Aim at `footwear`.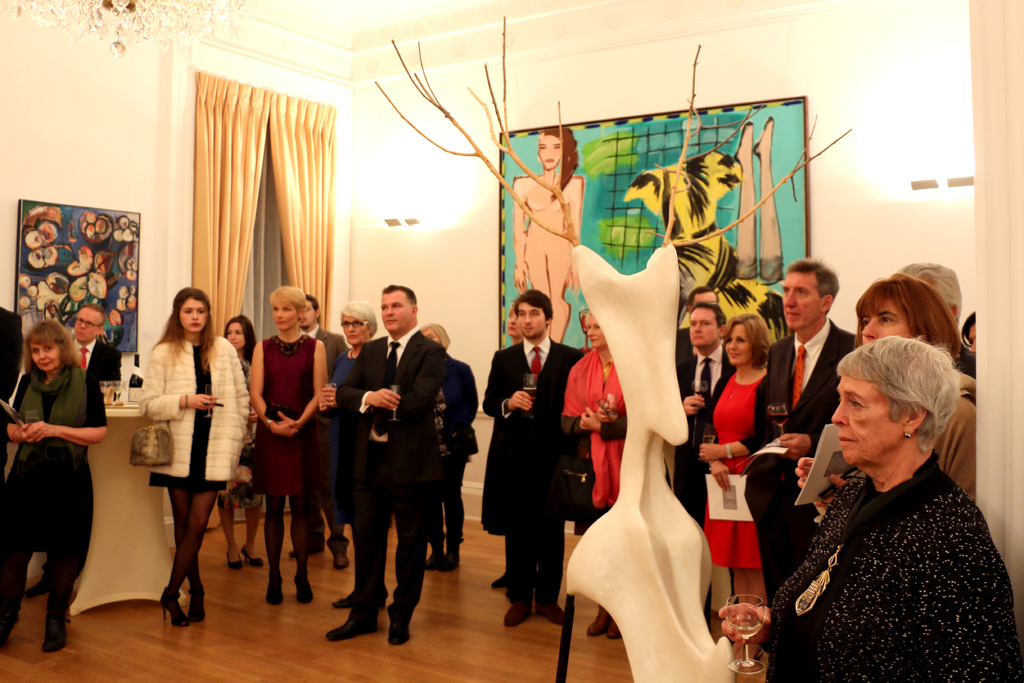
Aimed at bbox=(587, 607, 625, 639).
